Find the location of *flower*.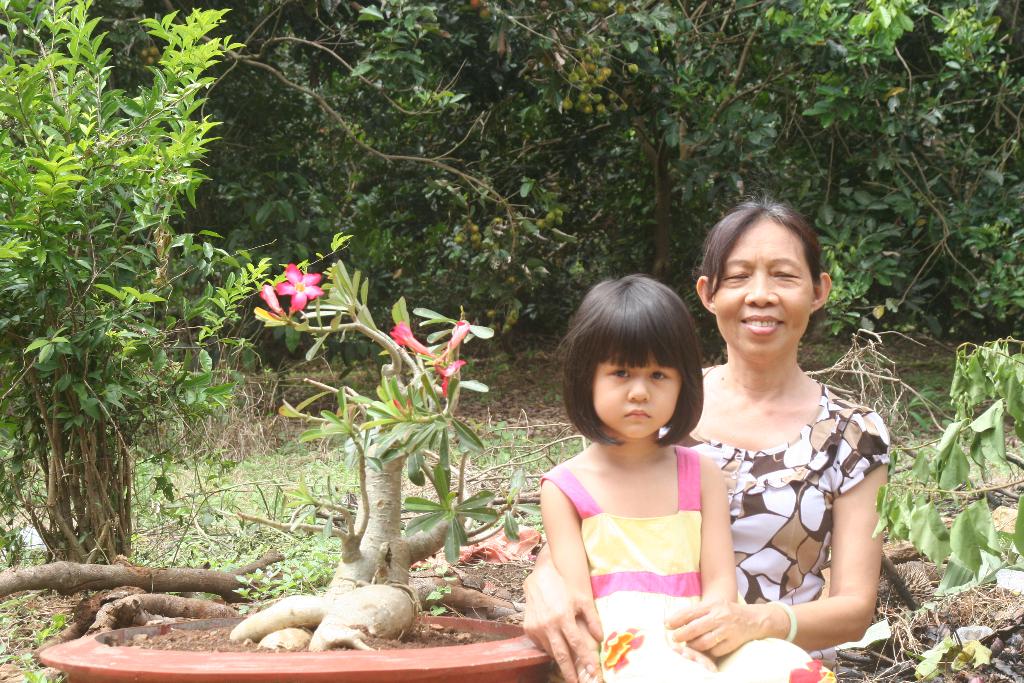
Location: <bbox>387, 315, 434, 366</bbox>.
